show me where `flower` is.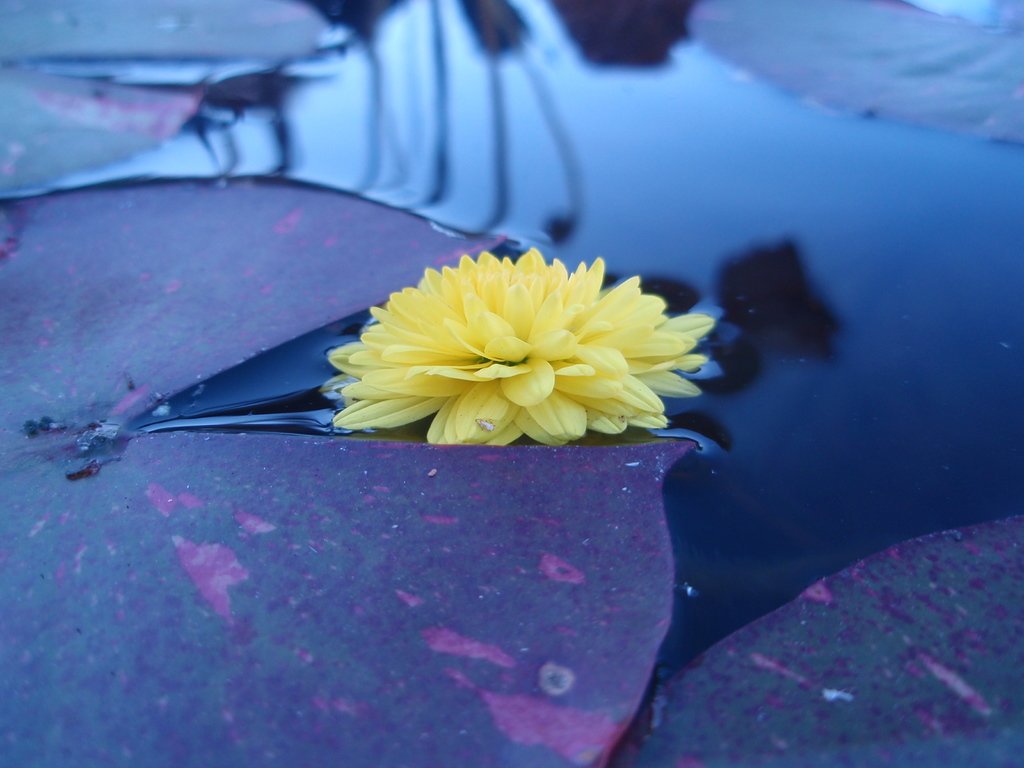
`flower` is at [left=333, top=253, right=703, bottom=440].
